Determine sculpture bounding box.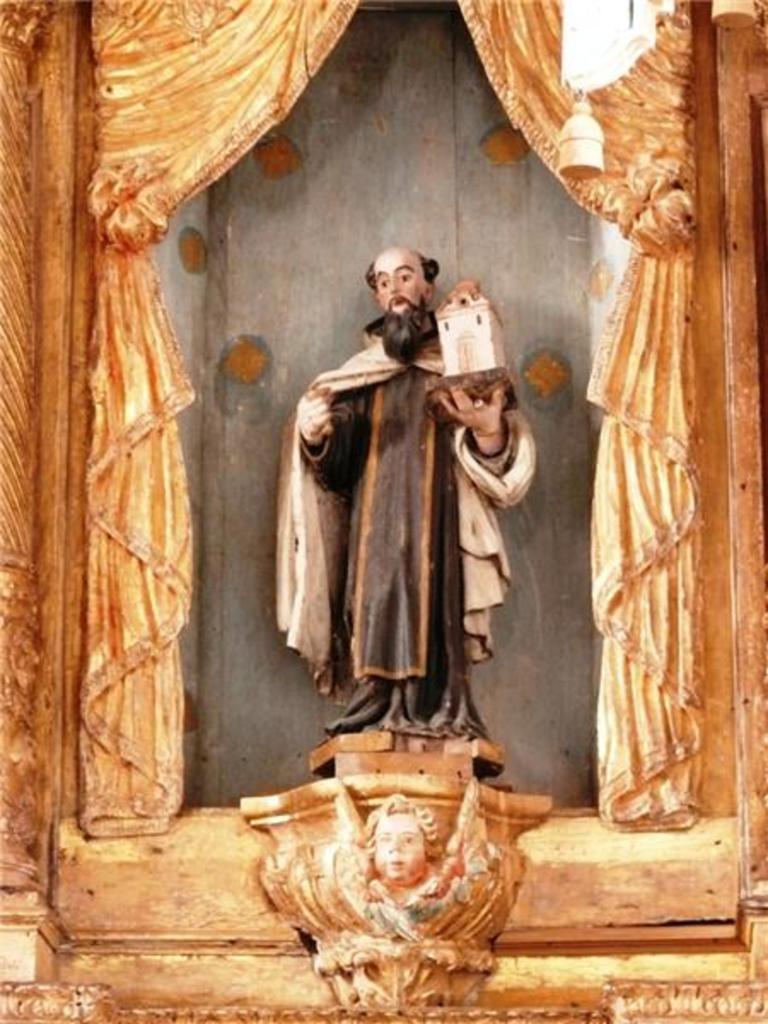
Determined: (259,270,548,765).
